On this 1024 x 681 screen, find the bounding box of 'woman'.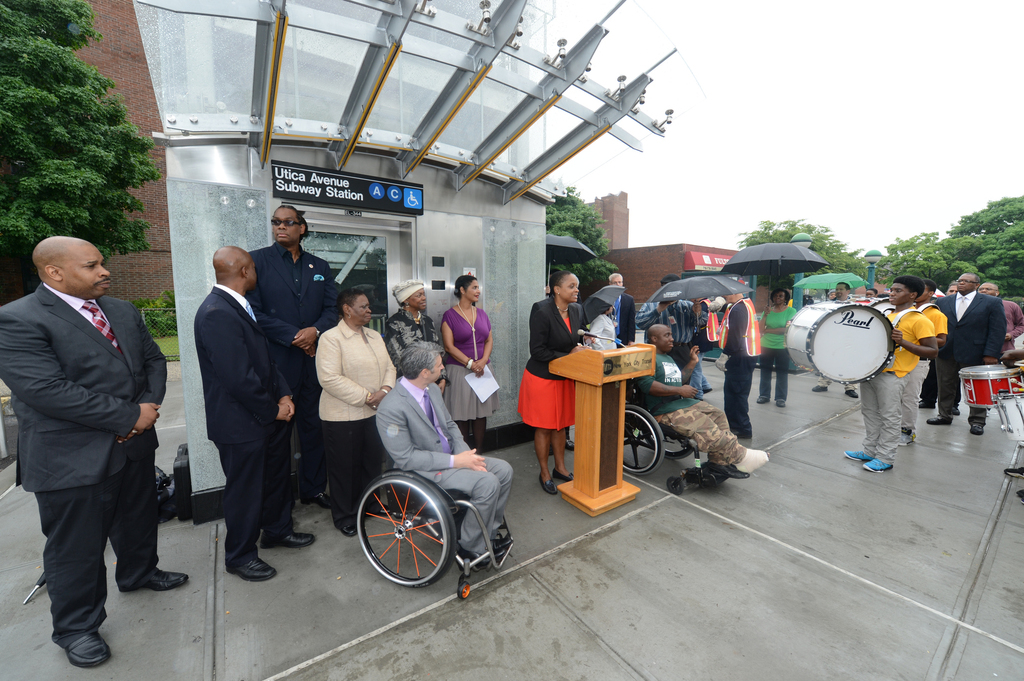
Bounding box: [444,271,495,453].
